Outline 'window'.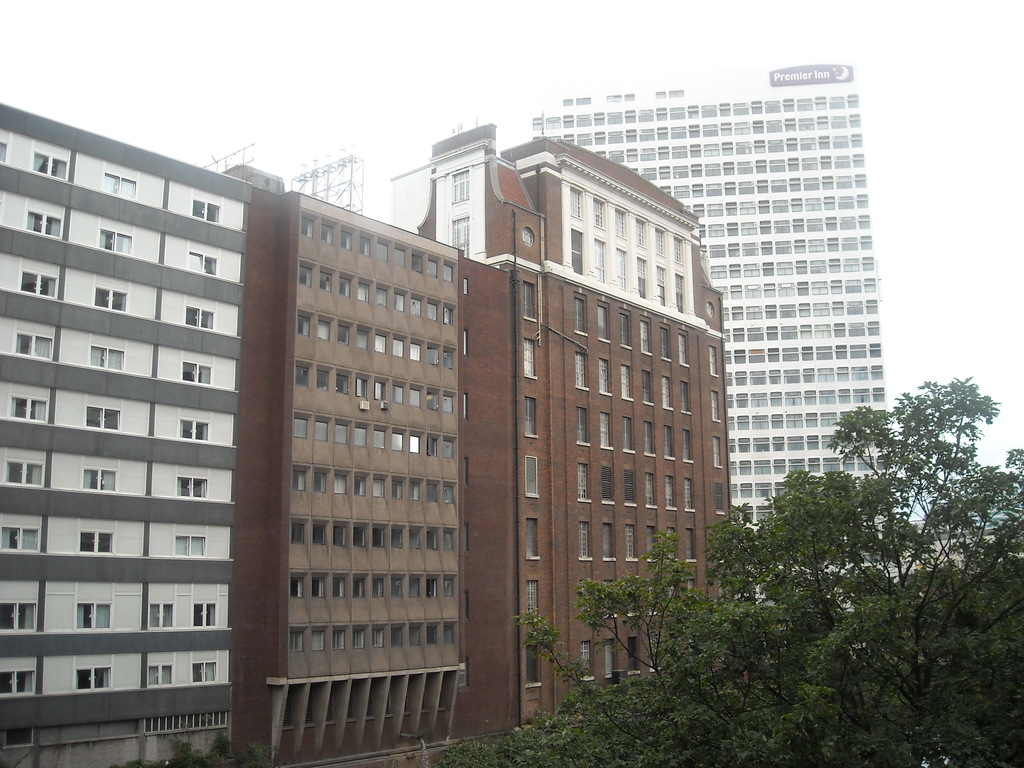
Outline: <region>755, 140, 764, 151</region>.
